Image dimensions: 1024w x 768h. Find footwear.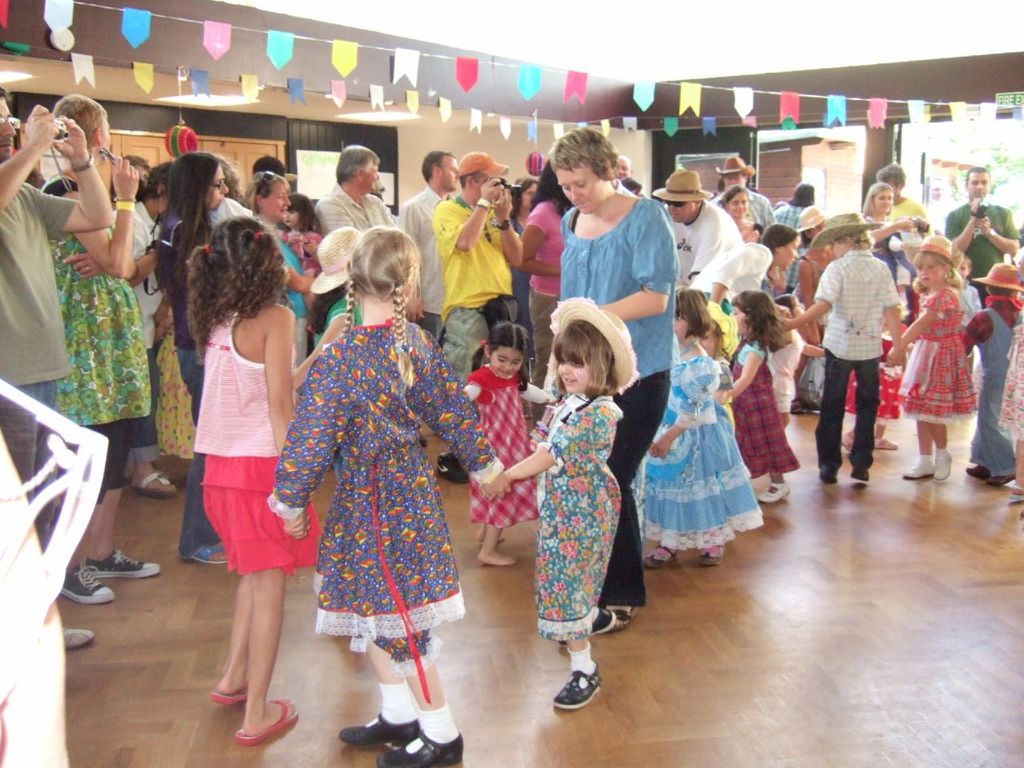
l=759, t=483, r=791, b=501.
